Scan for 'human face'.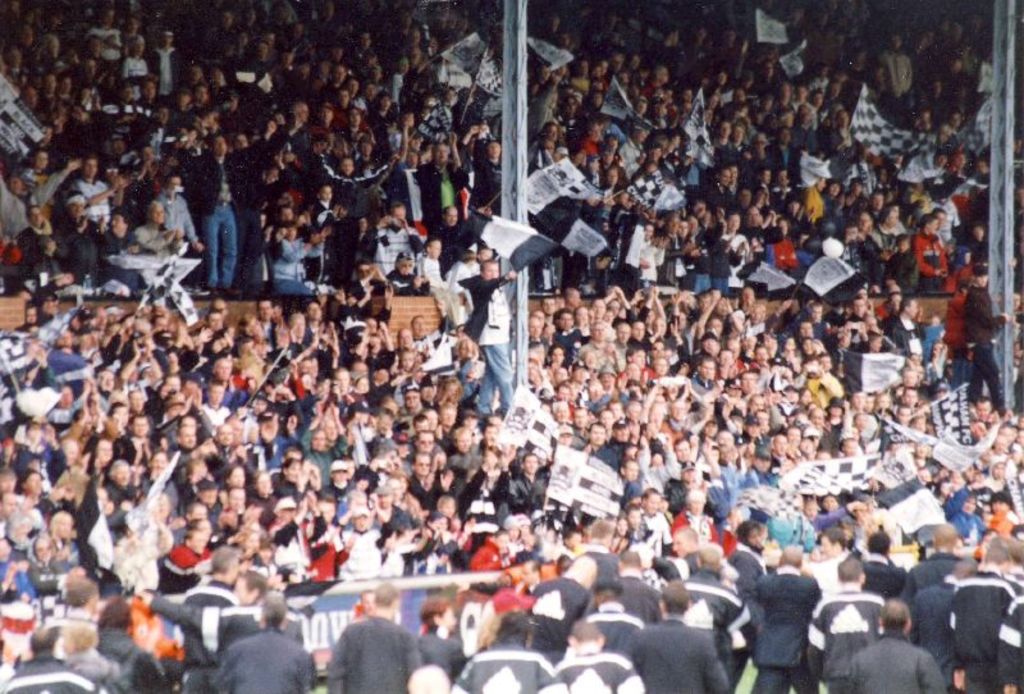
Scan result: [477, 124, 495, 136].
